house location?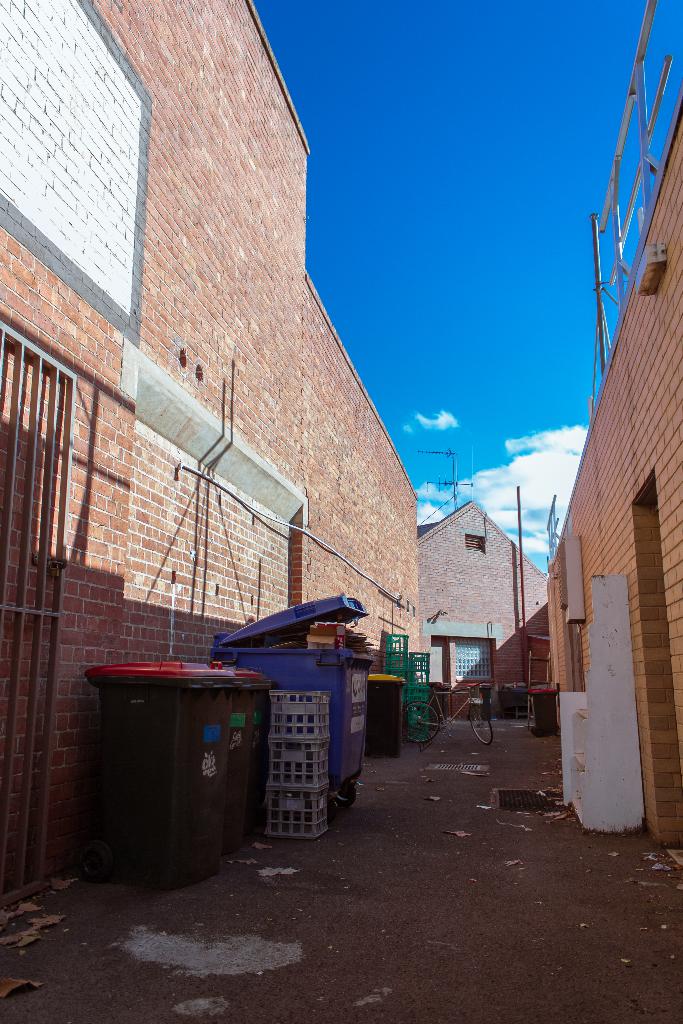
<region>416, 495, 546, 721</region>
